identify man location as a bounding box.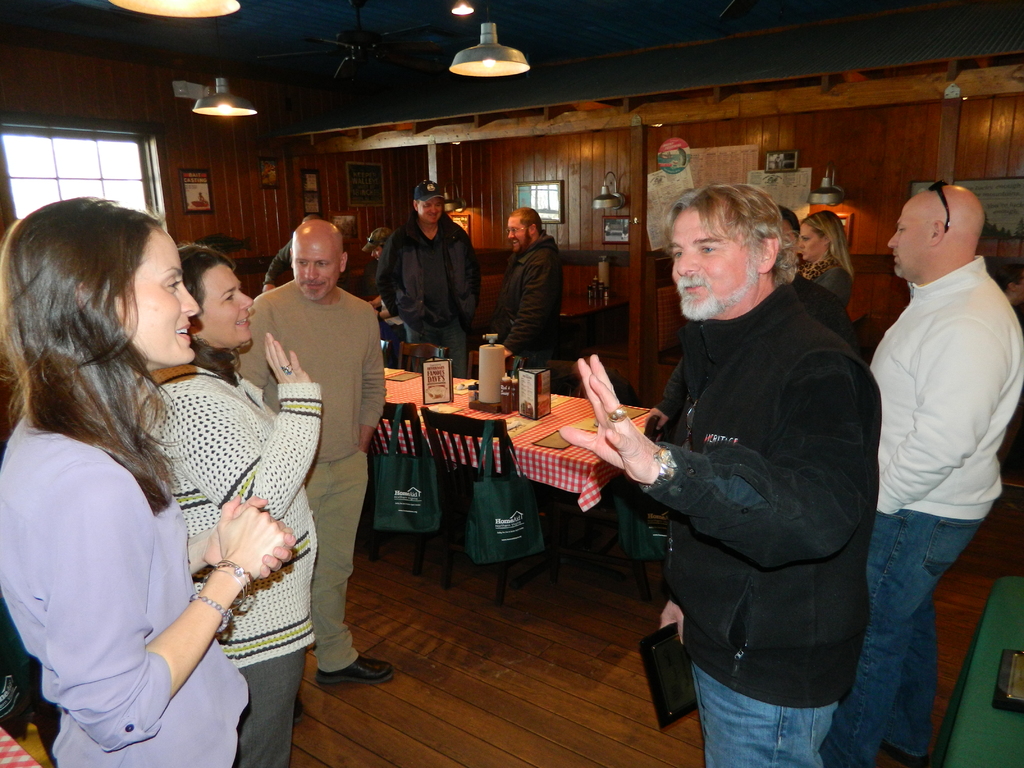
box(261, 212, 318, 290).
